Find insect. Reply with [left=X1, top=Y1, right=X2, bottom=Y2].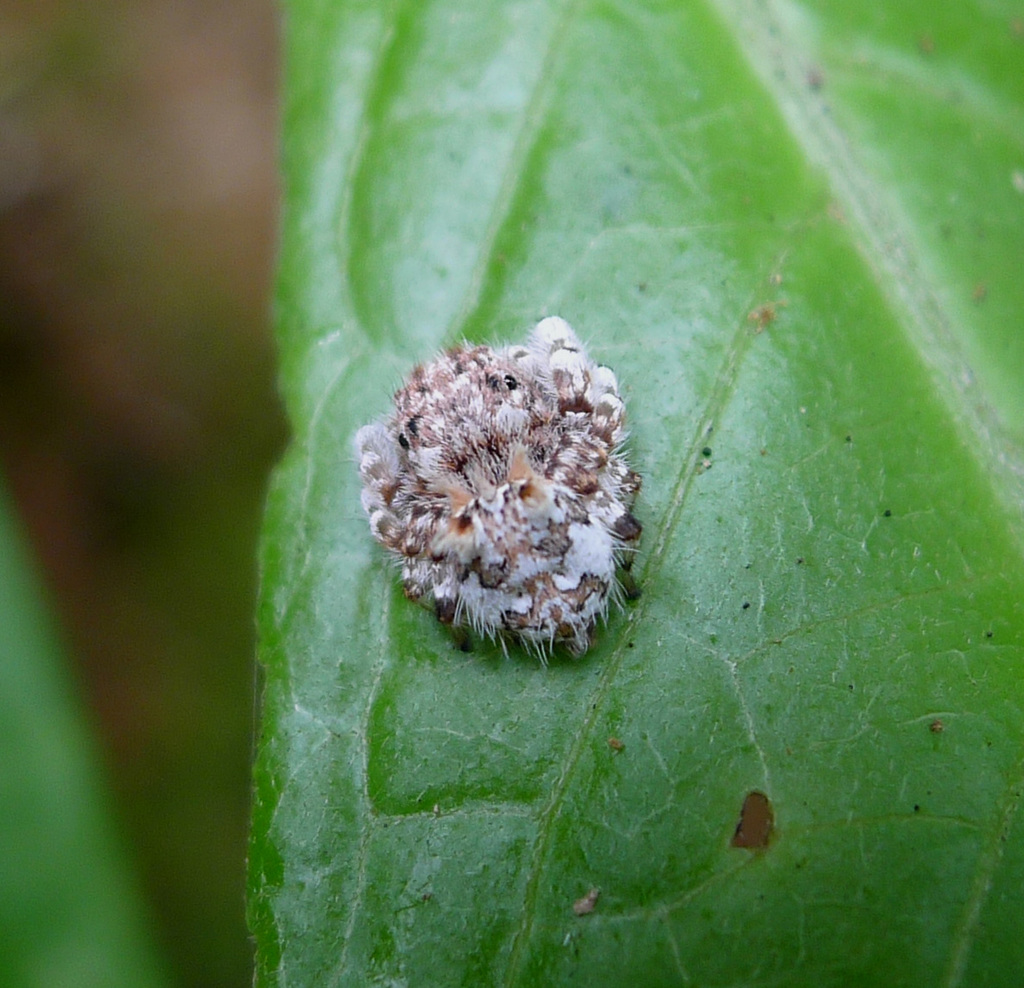
[left=346, top=316, right=639, bottom=674].
